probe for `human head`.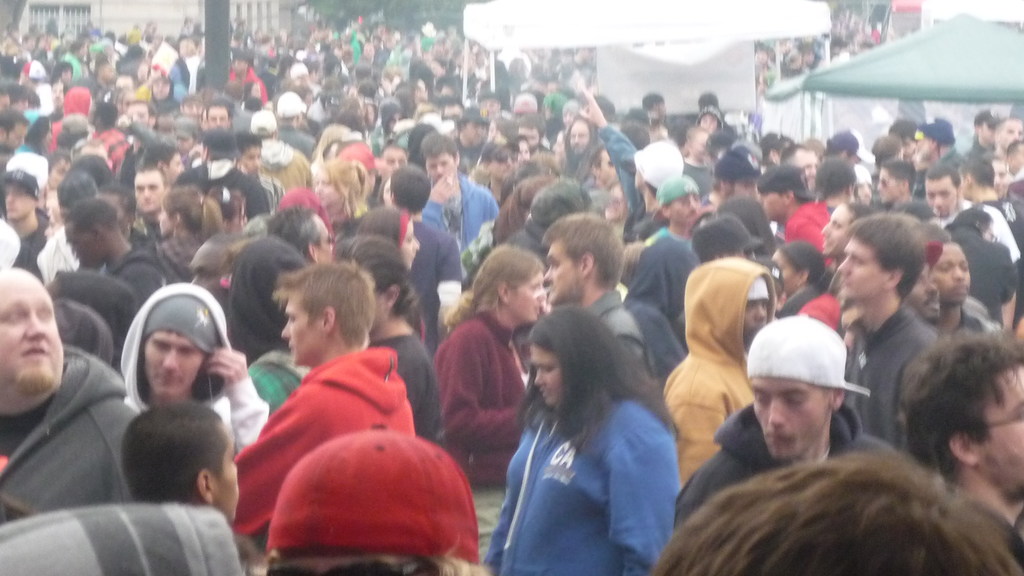
Probe result: 927/240/971/302.
